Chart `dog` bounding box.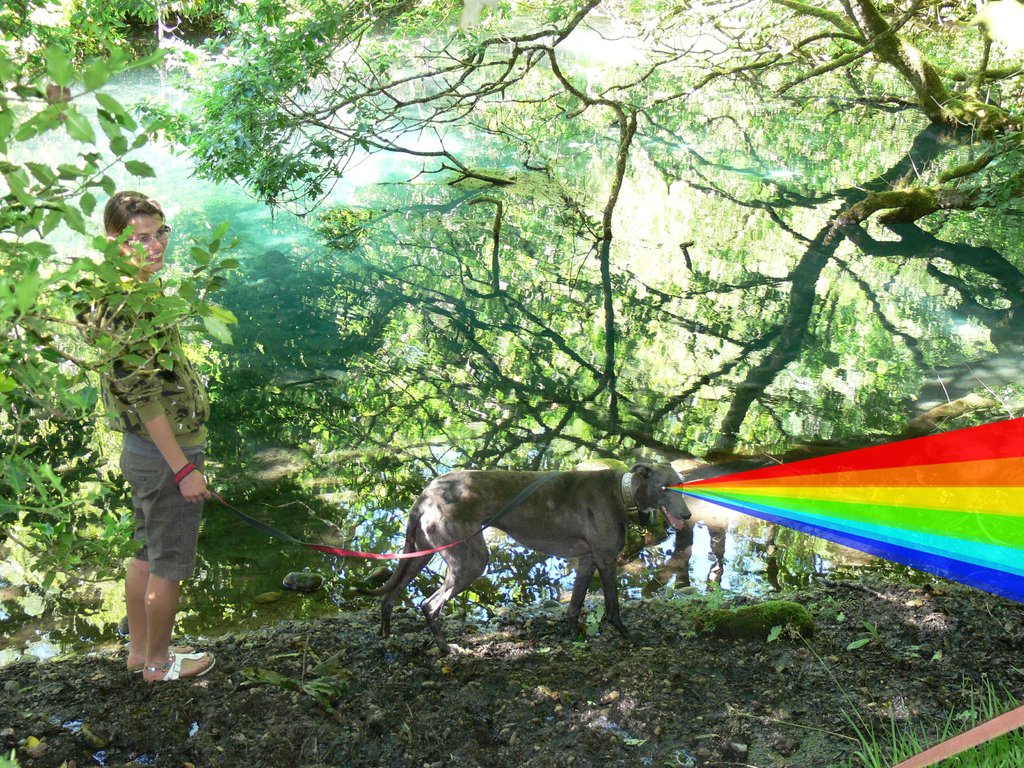
Charted: l=380, t=459, r=694, b=659.
